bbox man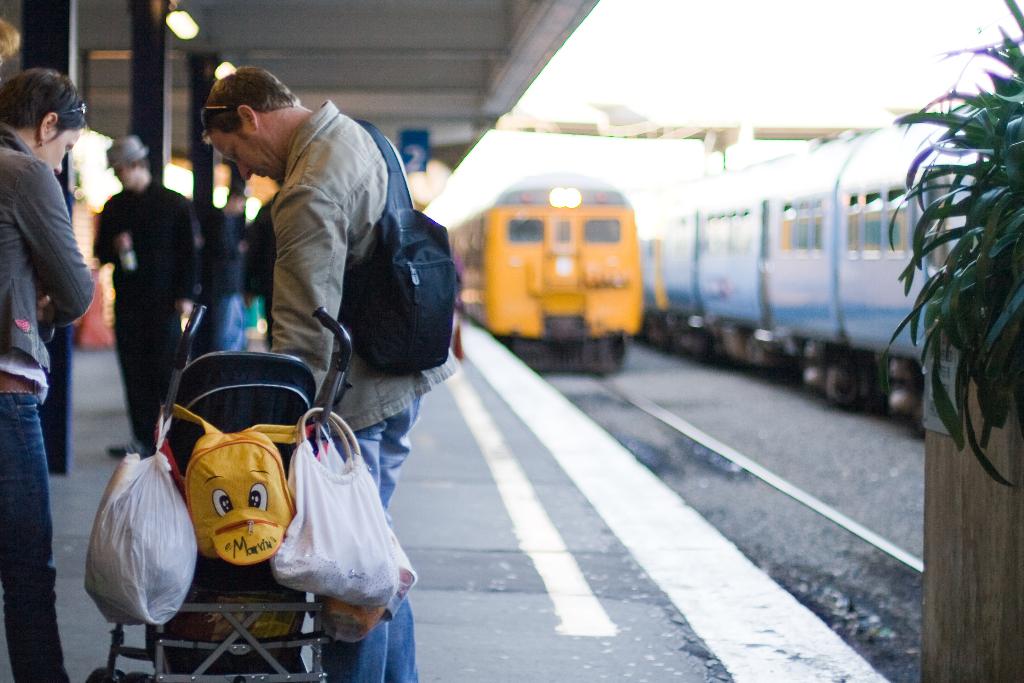
(238,187,315,340)
